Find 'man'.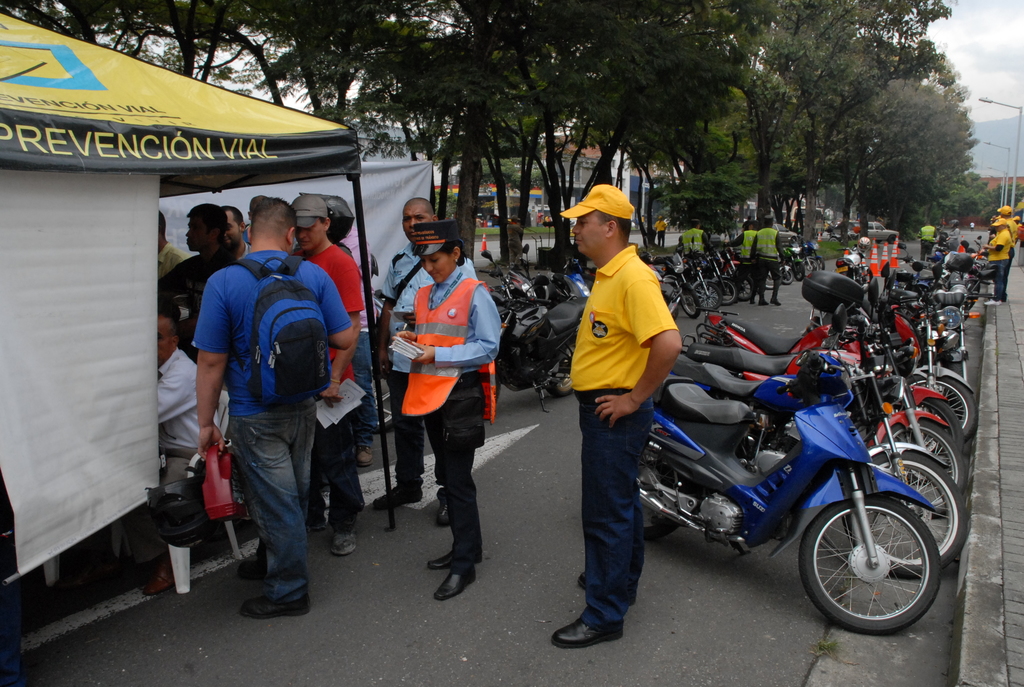
159 202 241 357.
